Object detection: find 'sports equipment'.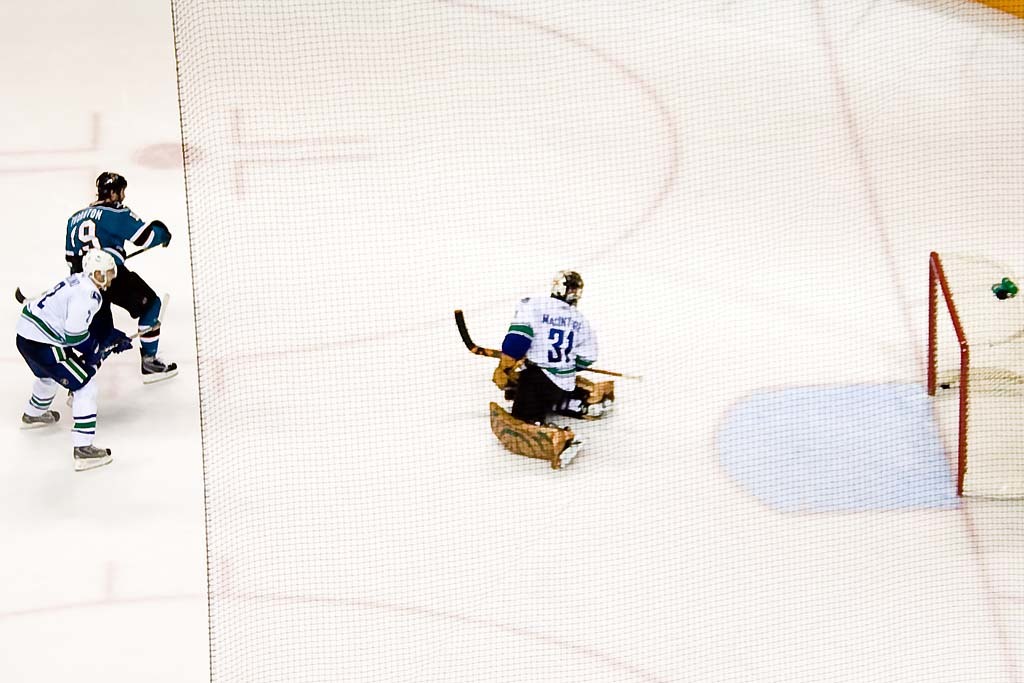
x1=456 y1=314 x2=643 y2=380.
